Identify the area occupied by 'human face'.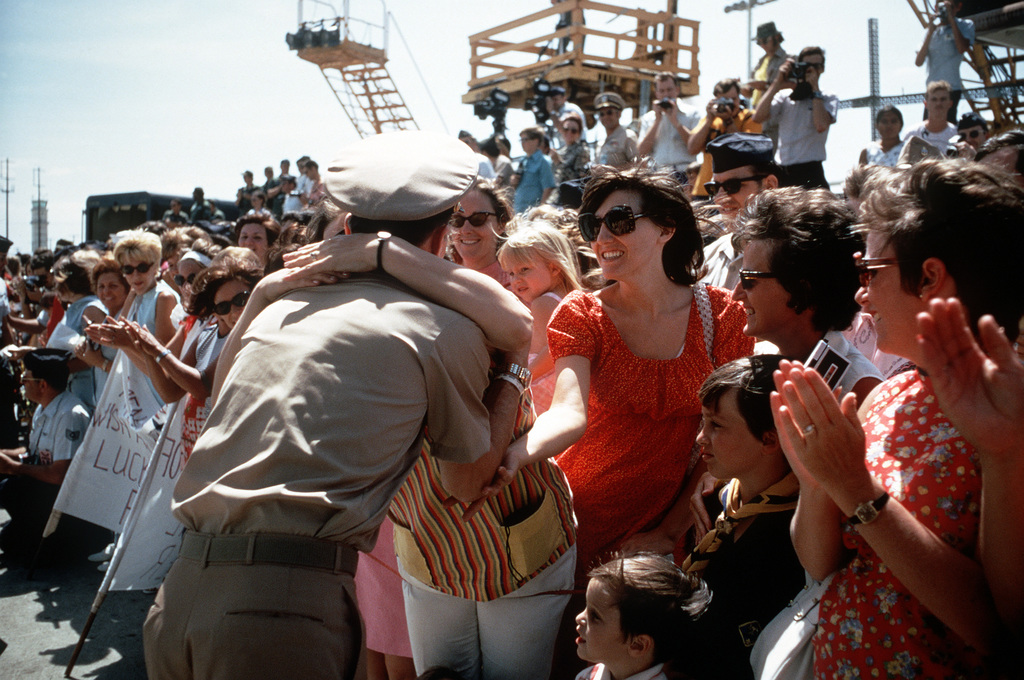
Area: bbox=(214, 277, 250, 325).
